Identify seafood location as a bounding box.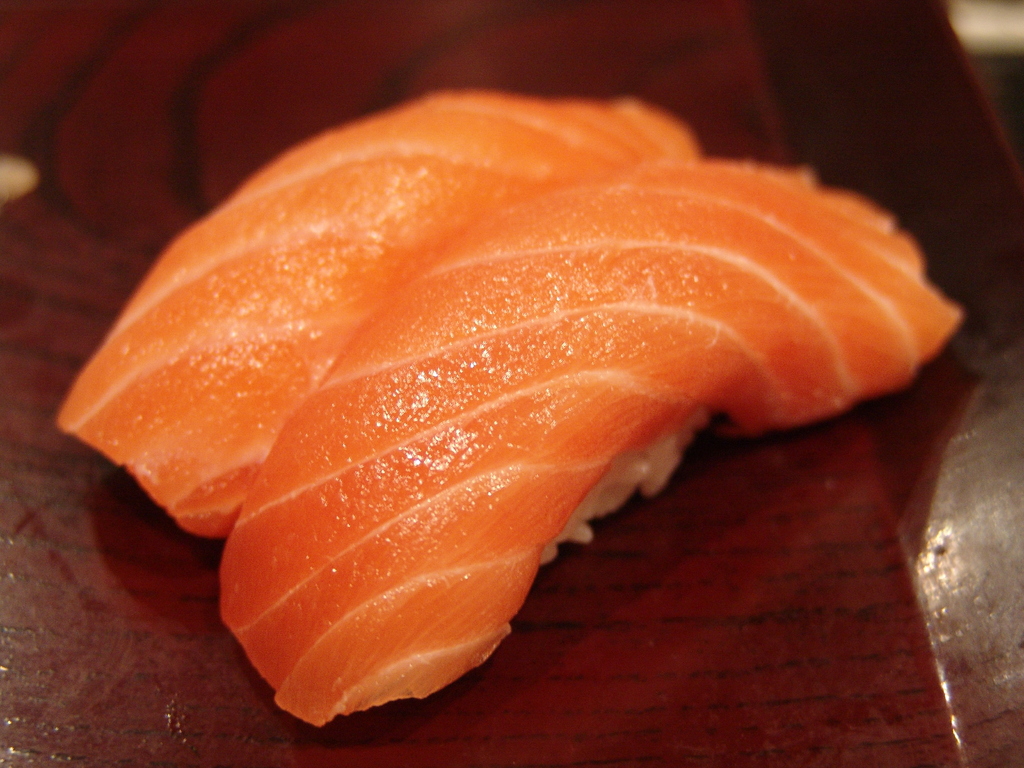
58, 86, 692, 536.
